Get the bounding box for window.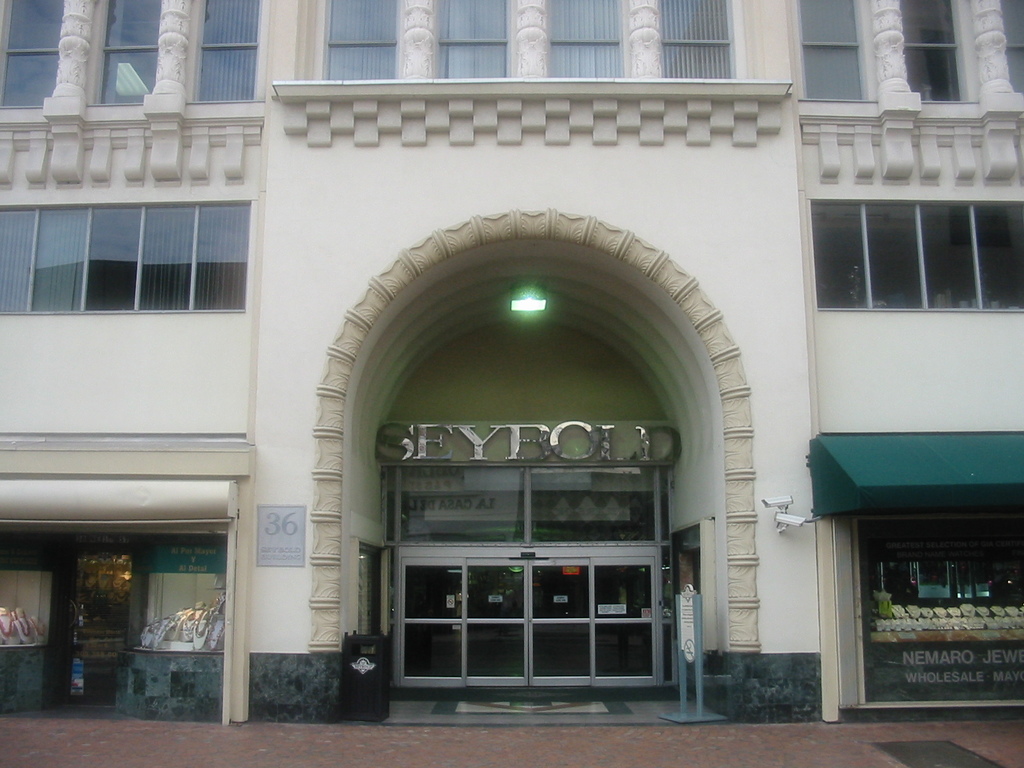
x1=543 y1=0 x2=637 y2=79.
